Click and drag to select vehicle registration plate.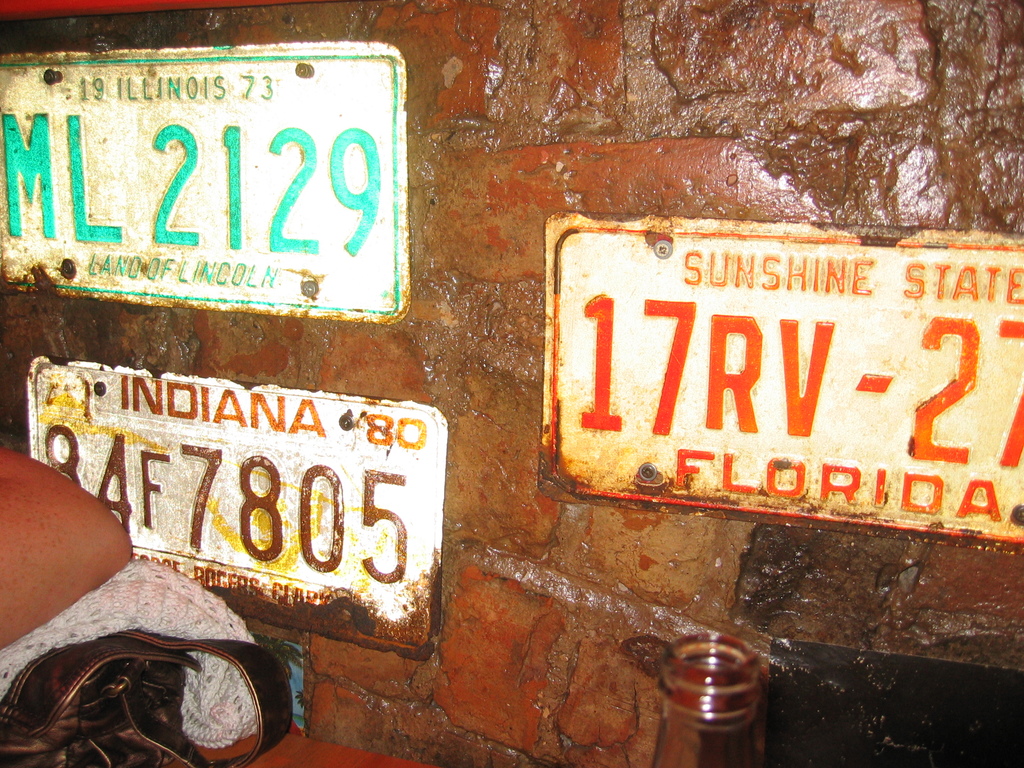
Selection: {"left": 538, "top": 216, "right": 1023, "bottom": 553}.
